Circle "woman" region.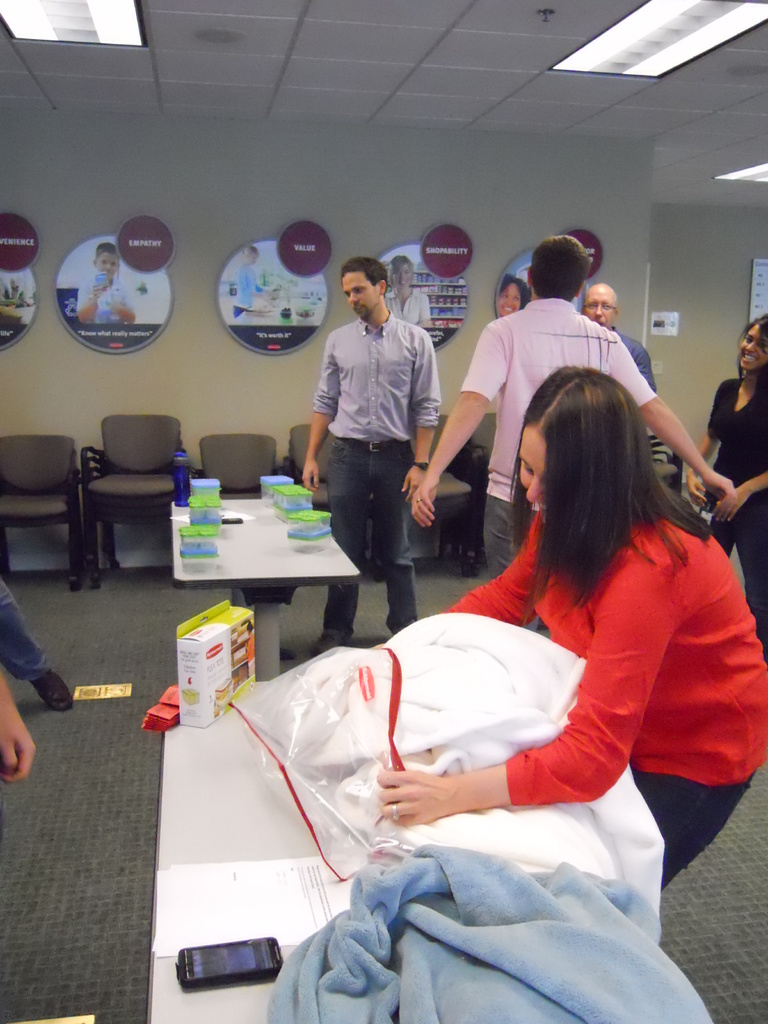
Region: (387,252,434,330).
